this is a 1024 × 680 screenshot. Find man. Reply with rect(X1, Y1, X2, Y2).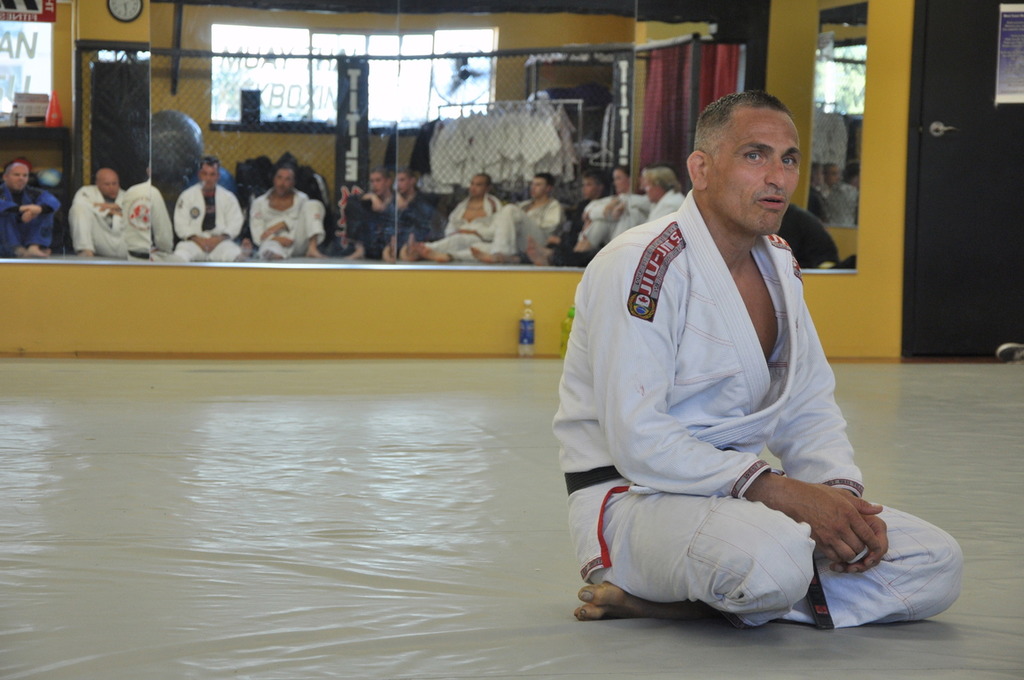
rect(376, 171, 450, 257).
